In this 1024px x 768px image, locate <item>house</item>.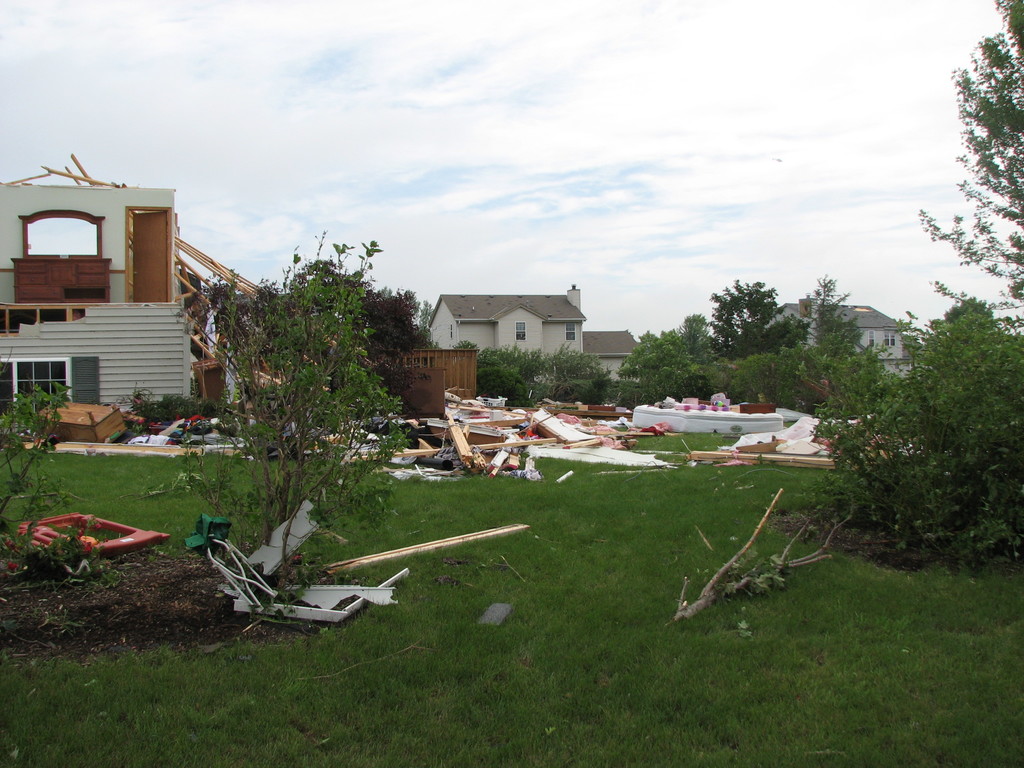
Bounding box: {"x1": 583, "y1": 331, "x2": 650, "y2": 389}.
